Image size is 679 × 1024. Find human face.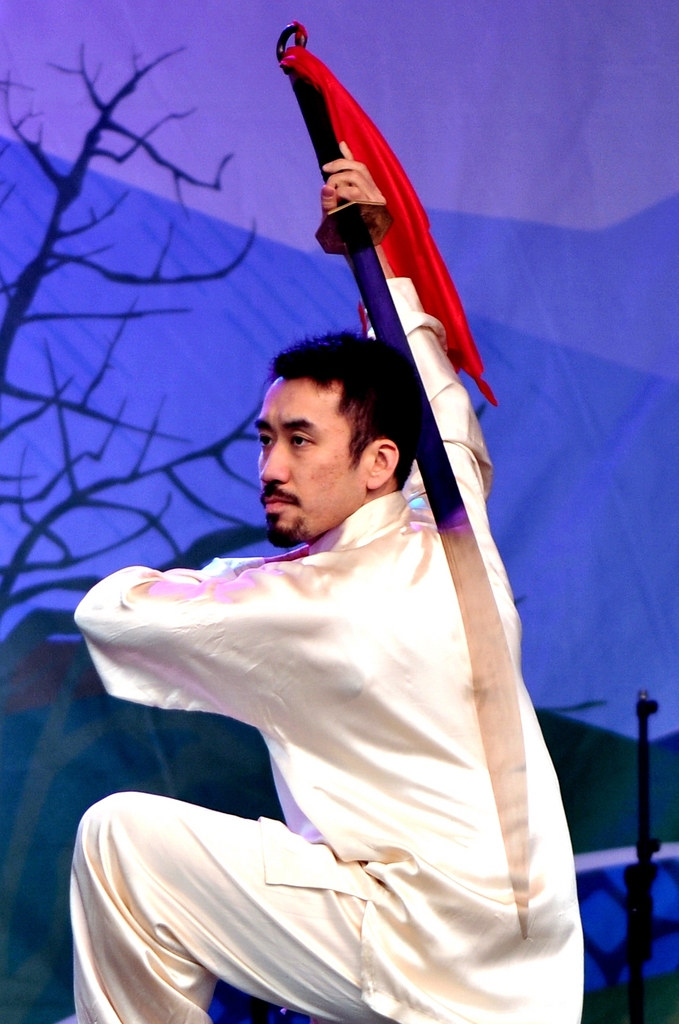
l=255, t=387, r=360, b=554.
